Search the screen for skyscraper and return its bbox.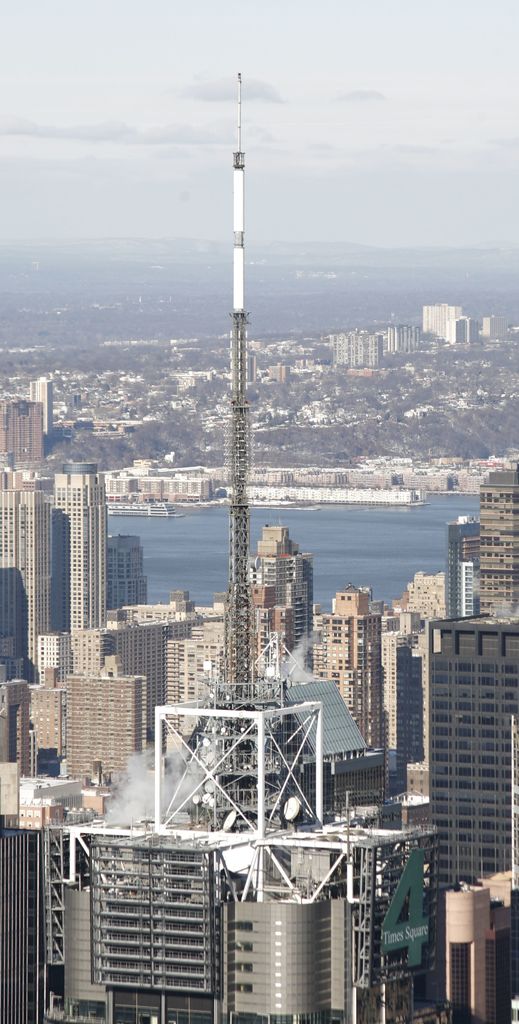
Found: pyautogui.locateOnScreen(26, 376, 52, 430).
